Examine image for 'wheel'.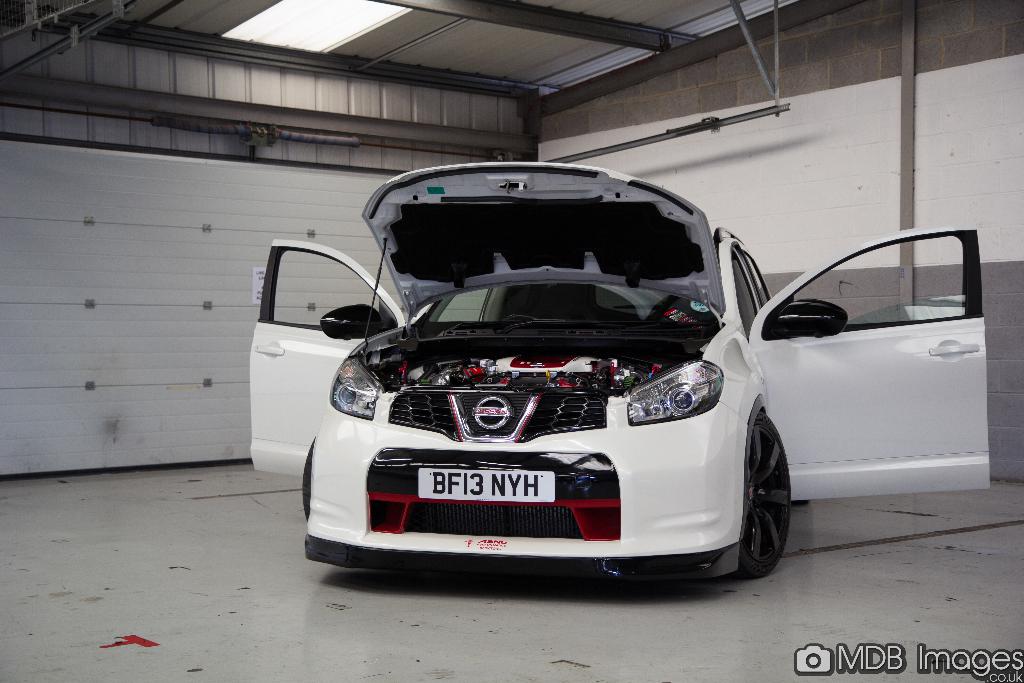
Examination result: x1=300, y1=439, x2=315, y2=520.
